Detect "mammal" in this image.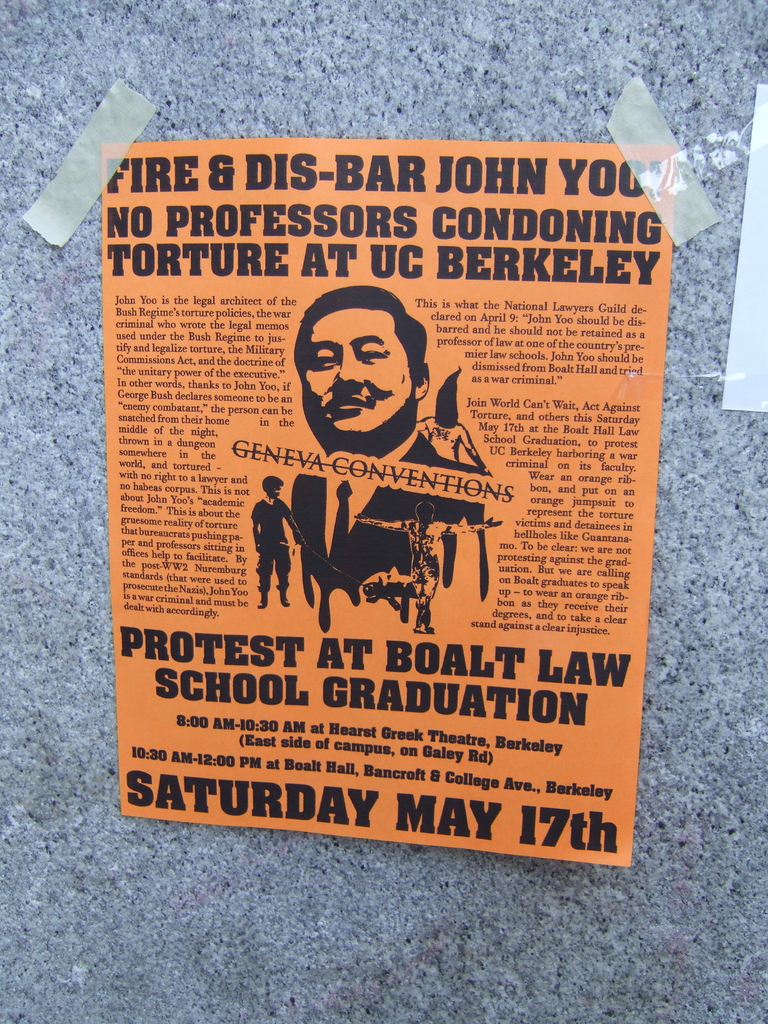
Detection: 252,297,463,463.
